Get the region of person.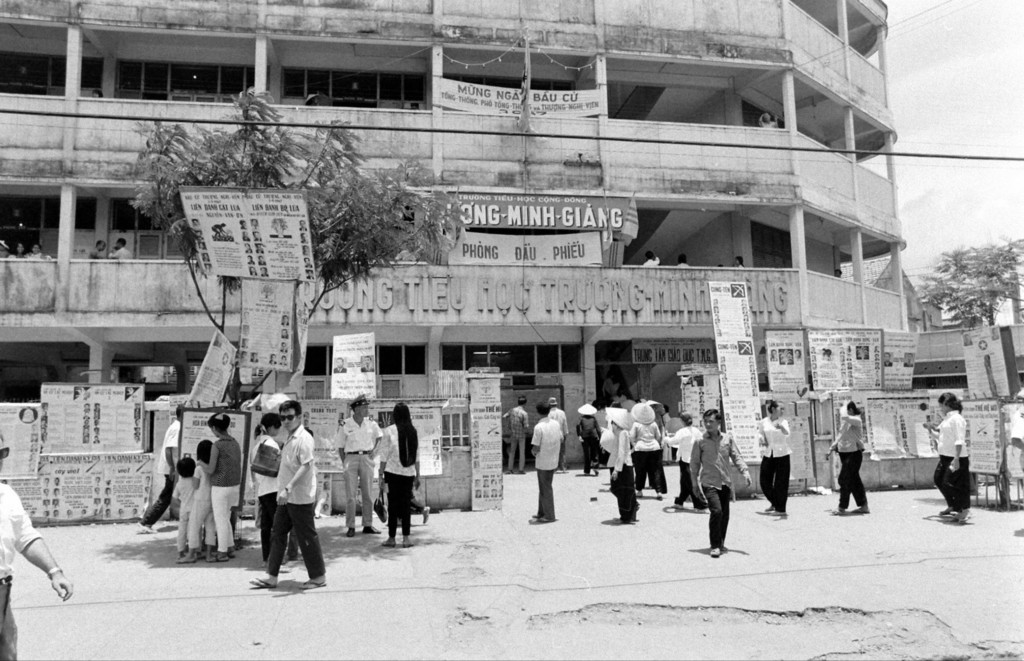
pyautogui.locateOnScreen(506, 398, 542, 474).
